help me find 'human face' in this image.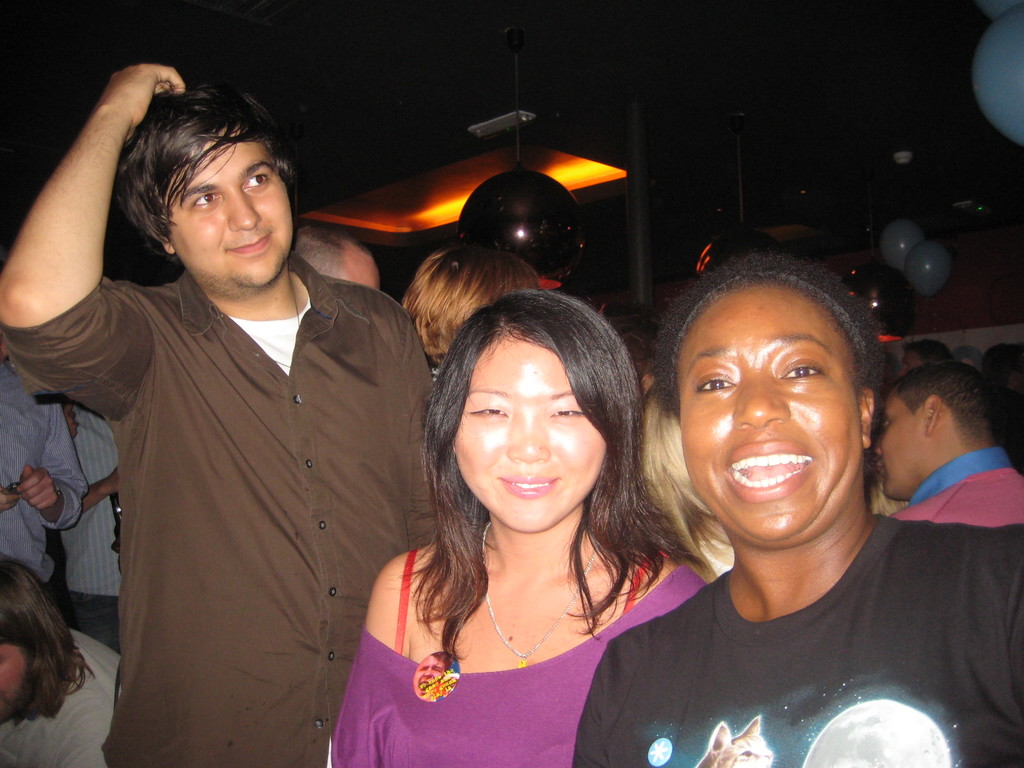
Found it: [175, 131, 297, 288].
